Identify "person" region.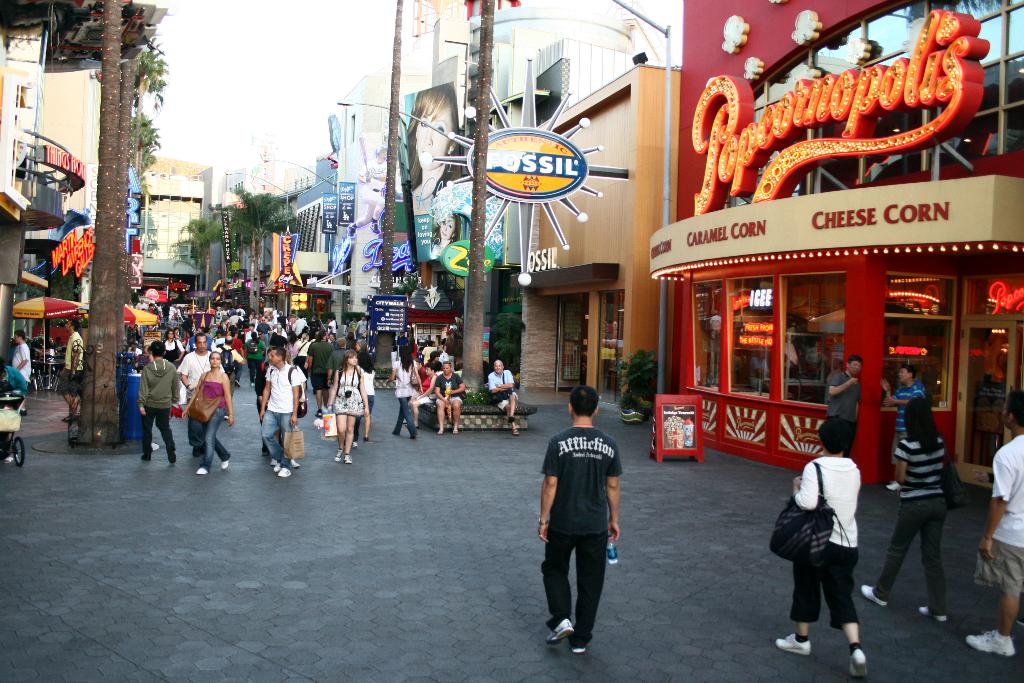
Region: select_region(136, 345, 182, 460).
